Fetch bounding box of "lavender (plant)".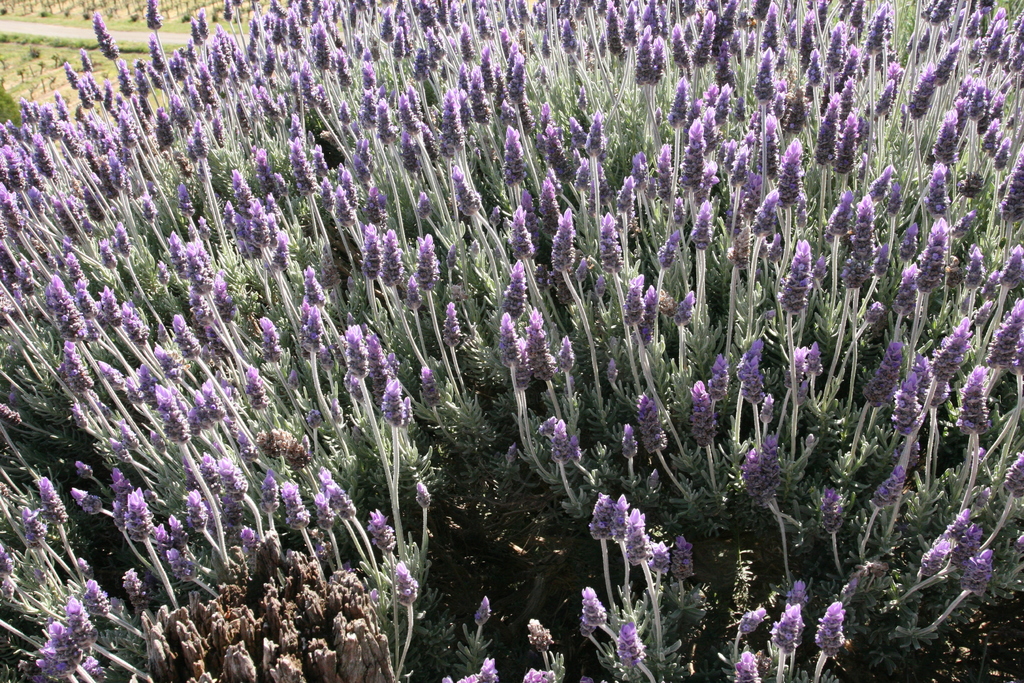
Bbox: (733, 170, 768, 221).
